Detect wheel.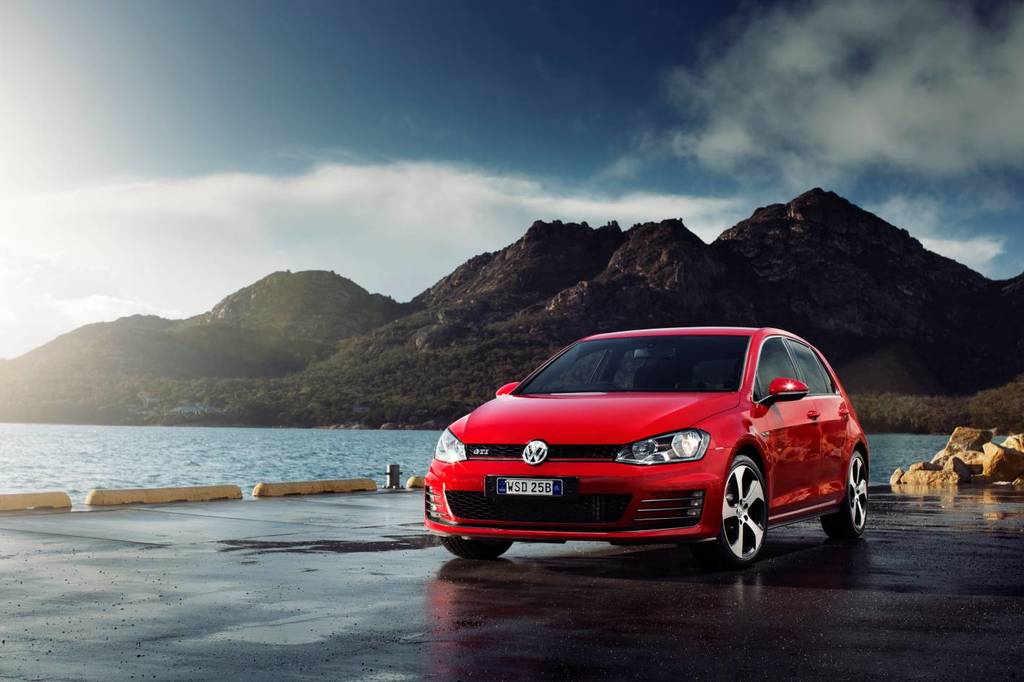
Detected at select_region(733, 456, 789, 566).
